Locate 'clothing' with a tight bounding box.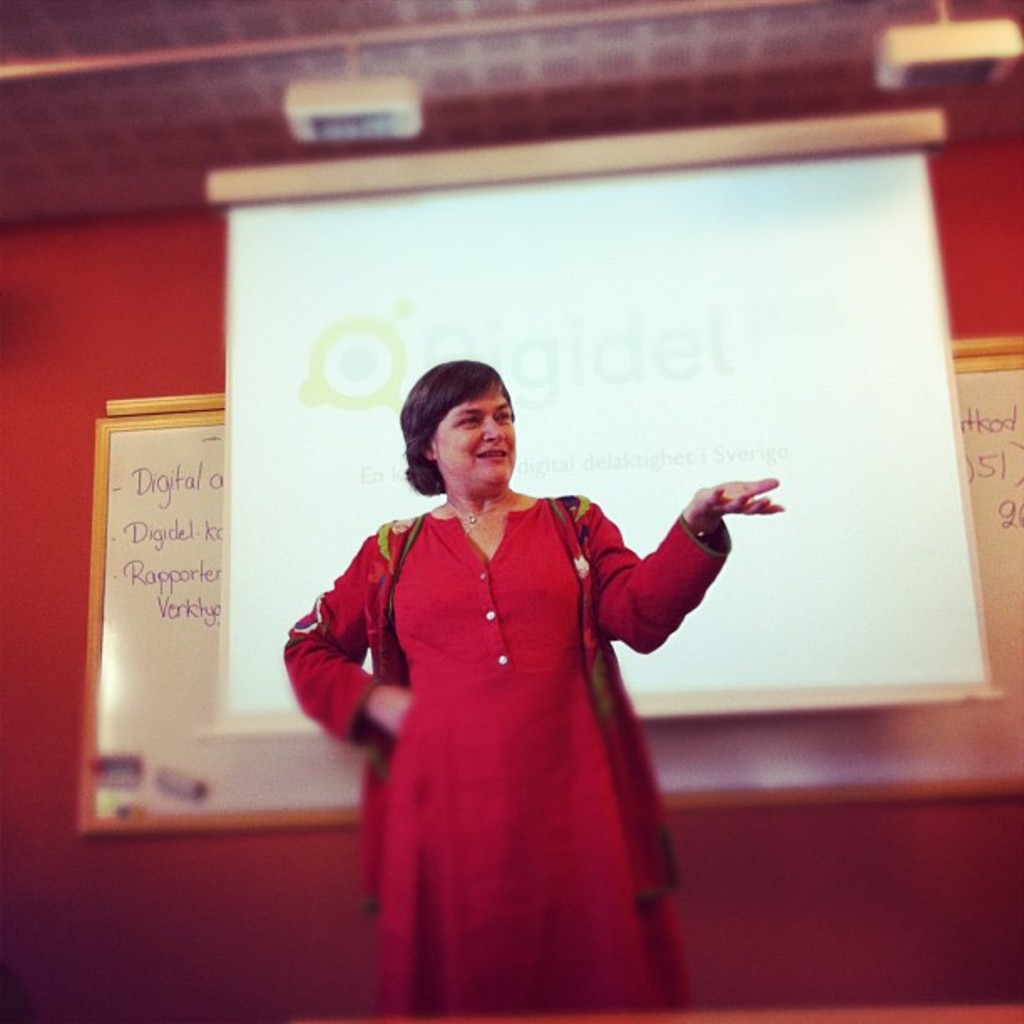
300,455,760,940.
